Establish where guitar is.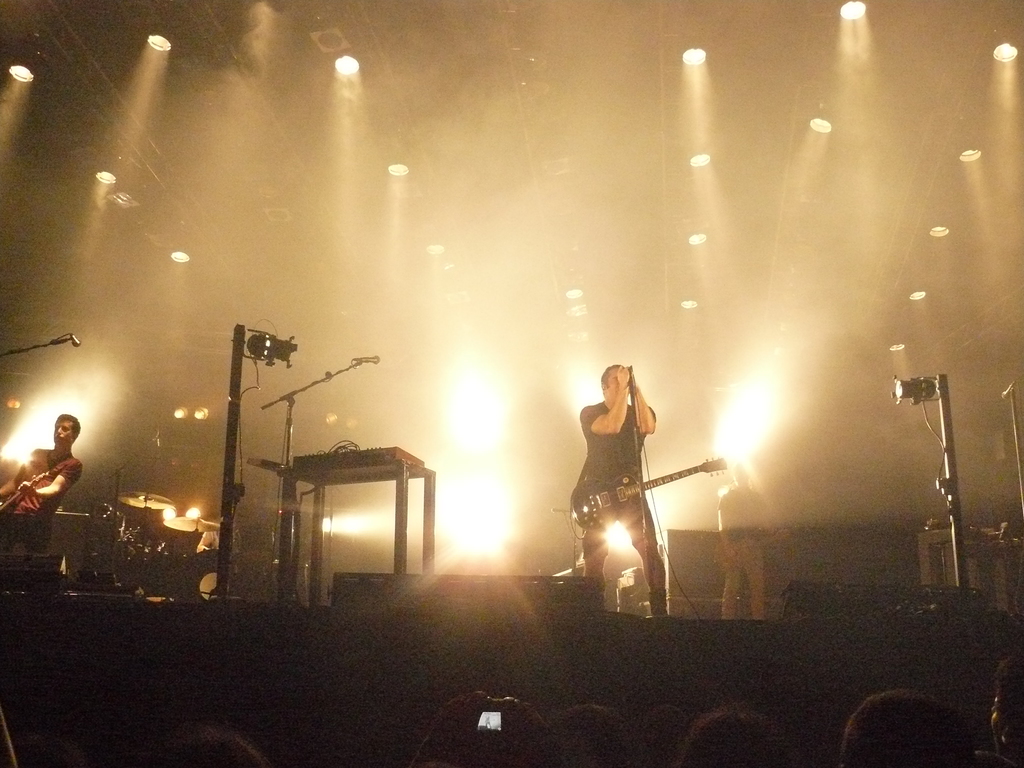
Established at [571, 451, 728, 534].
